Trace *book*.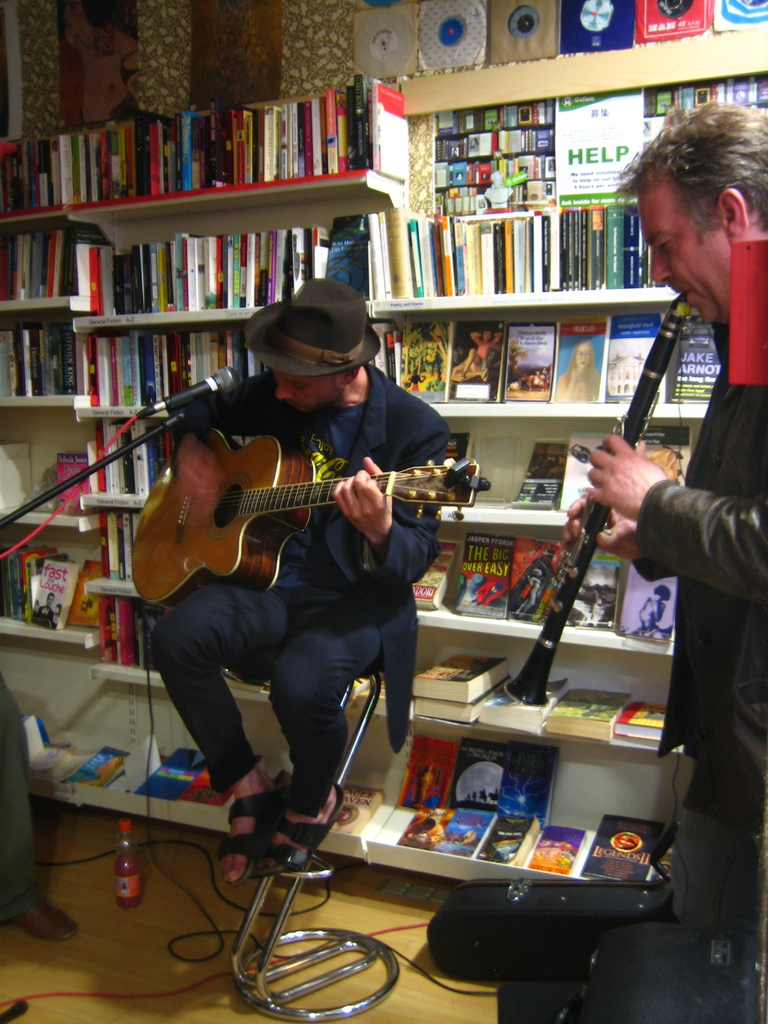
Traced to (left=62, top=735, right=132, bottom=788).
